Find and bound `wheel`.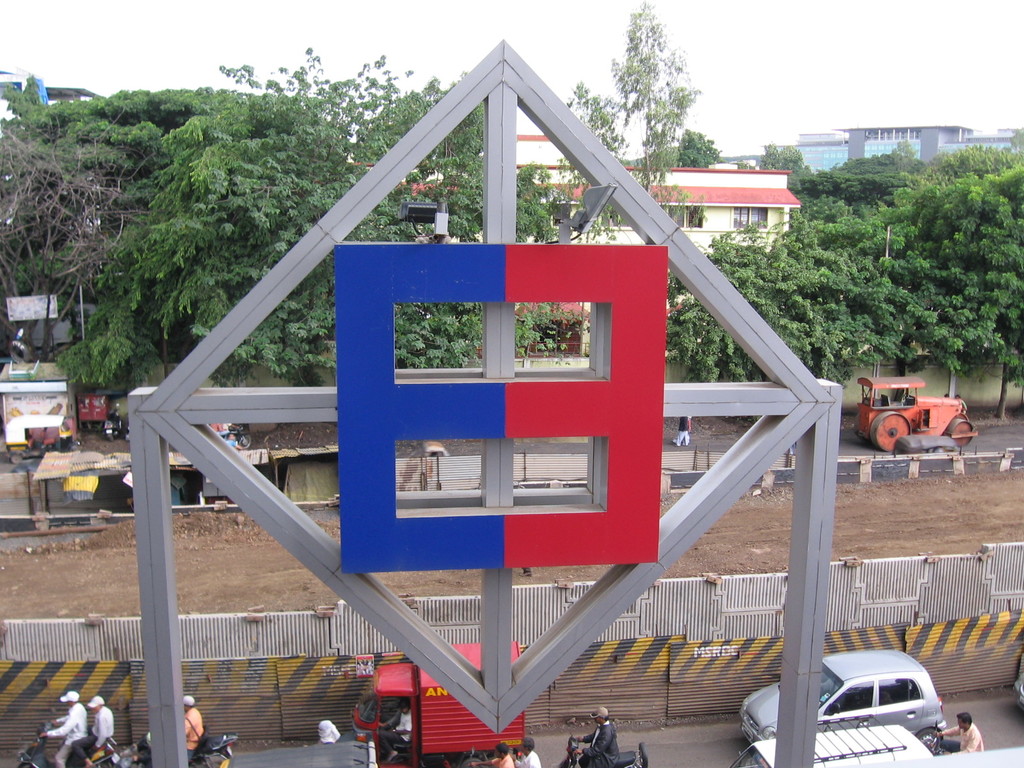
Bound: left=19, top=762, right=32, bottom=767.
